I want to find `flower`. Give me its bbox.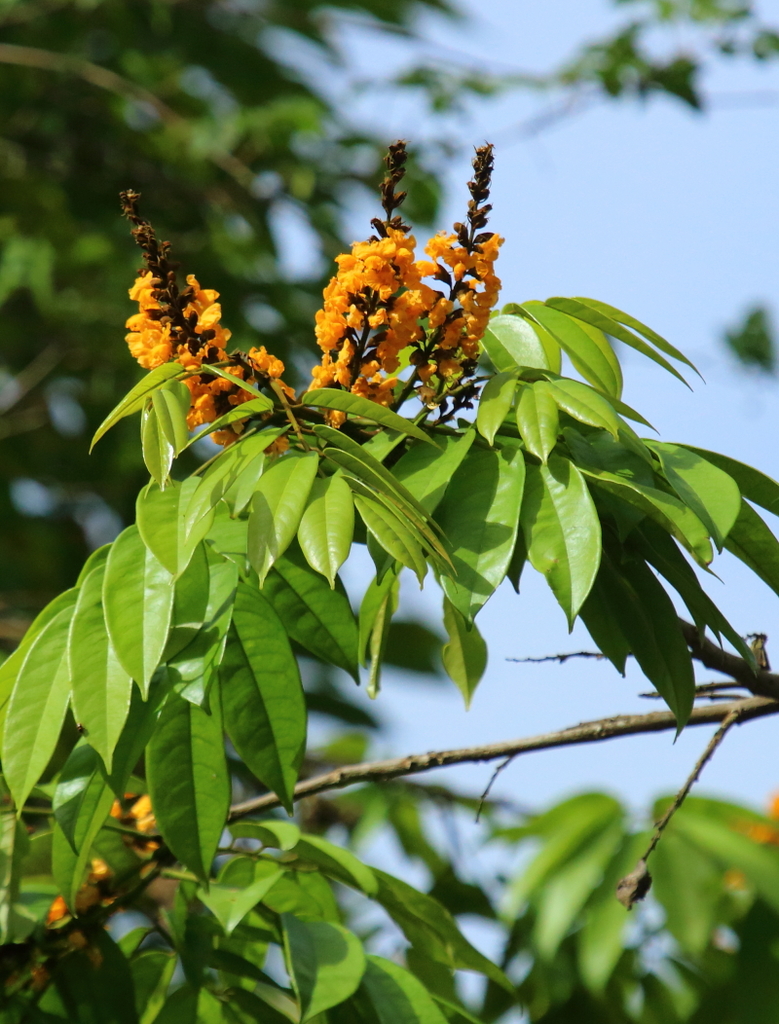
locate(309, 226, 425, 430).
